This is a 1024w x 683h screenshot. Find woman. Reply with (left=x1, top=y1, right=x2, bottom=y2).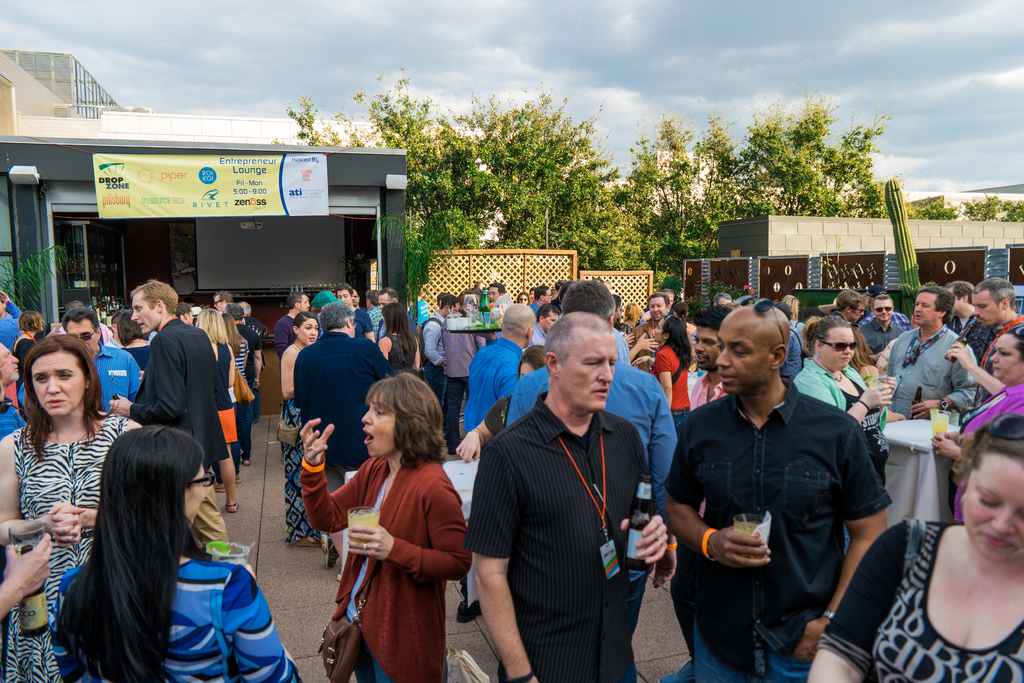
(left=646, top=313, right=691, bottom=436).
